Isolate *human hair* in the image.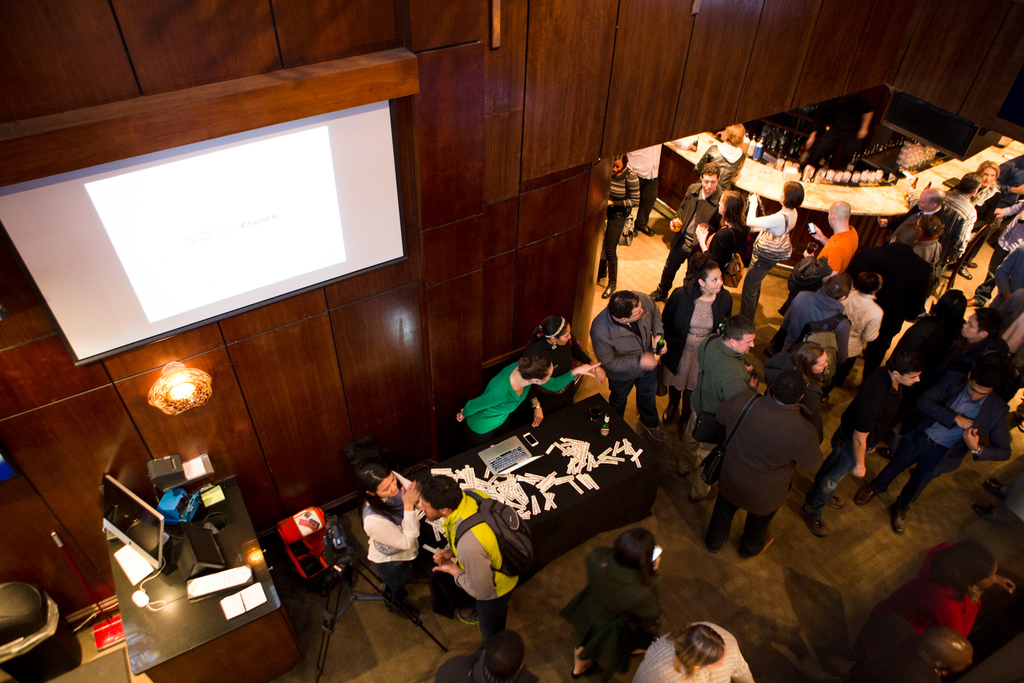
Isolated region: pyautogui.locateOnScreen(684, 259, 724, 294).
